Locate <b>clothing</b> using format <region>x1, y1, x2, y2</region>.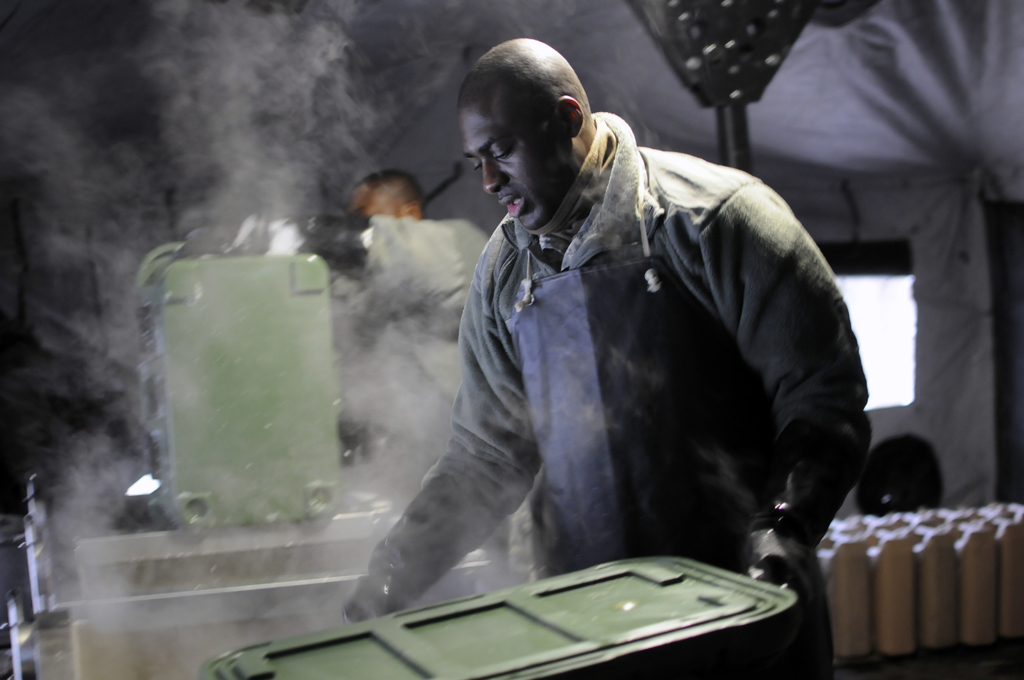
<region>352, 113, 872, 679</region>.
